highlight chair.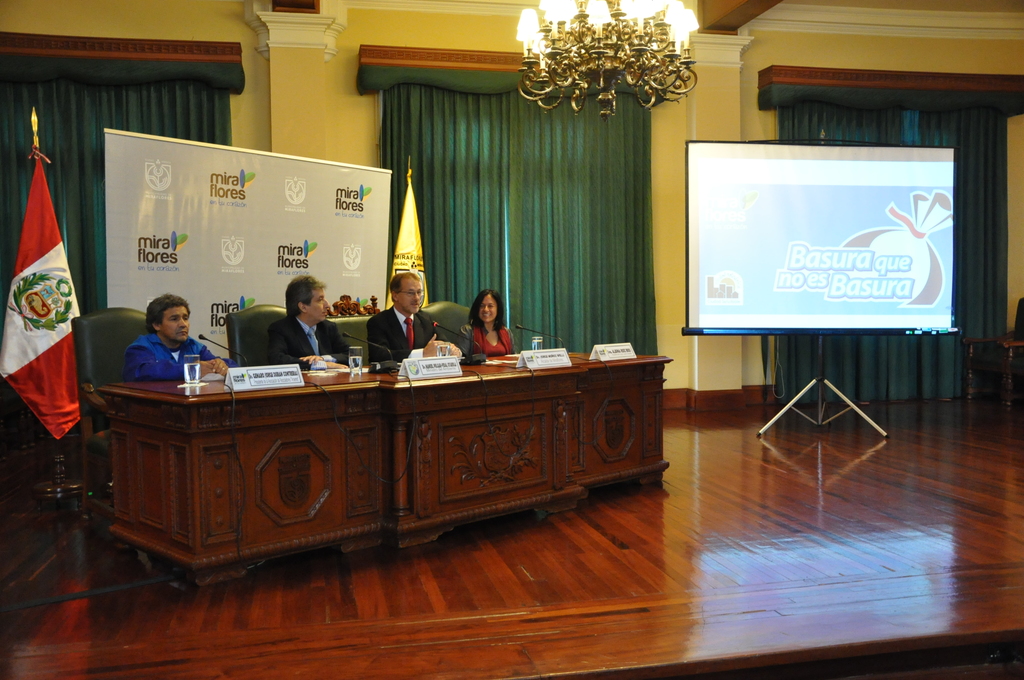
Highlighted region: <region>74, 298, 191, 419</region>.
